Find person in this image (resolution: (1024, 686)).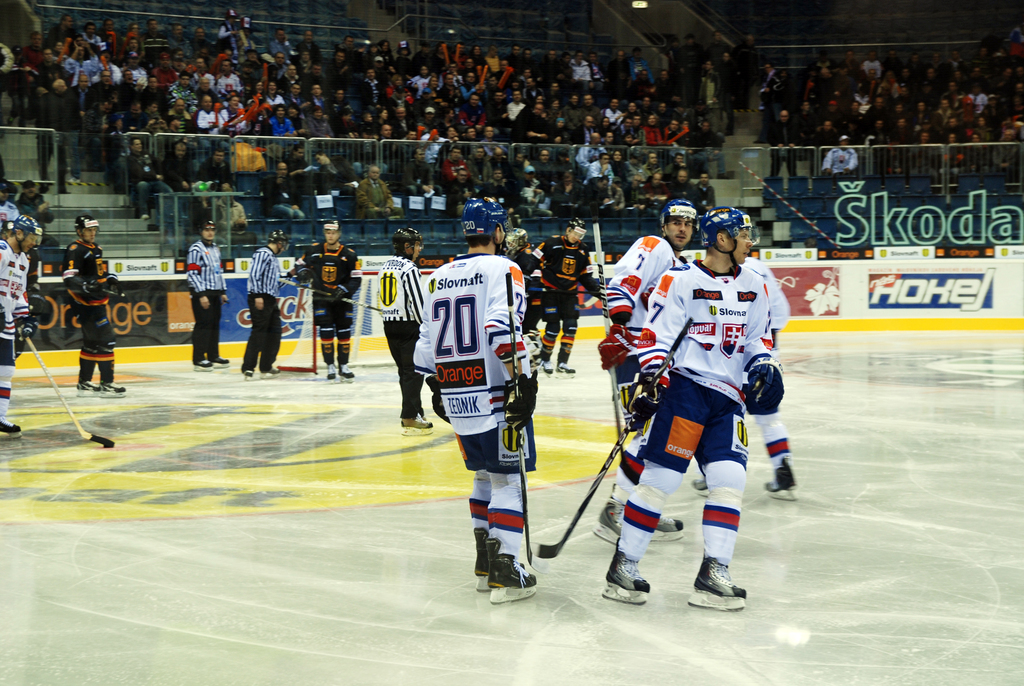
0/215/36/437.
